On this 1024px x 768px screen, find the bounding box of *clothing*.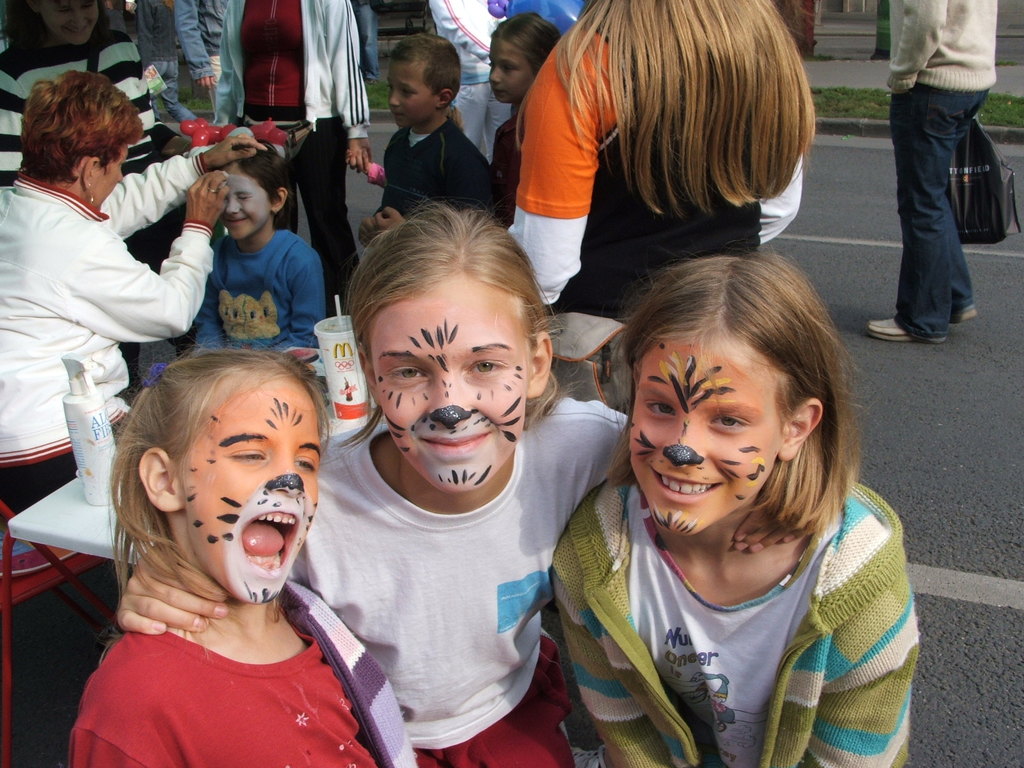
Bounding box: BBox(192, 230, 326, 352).
